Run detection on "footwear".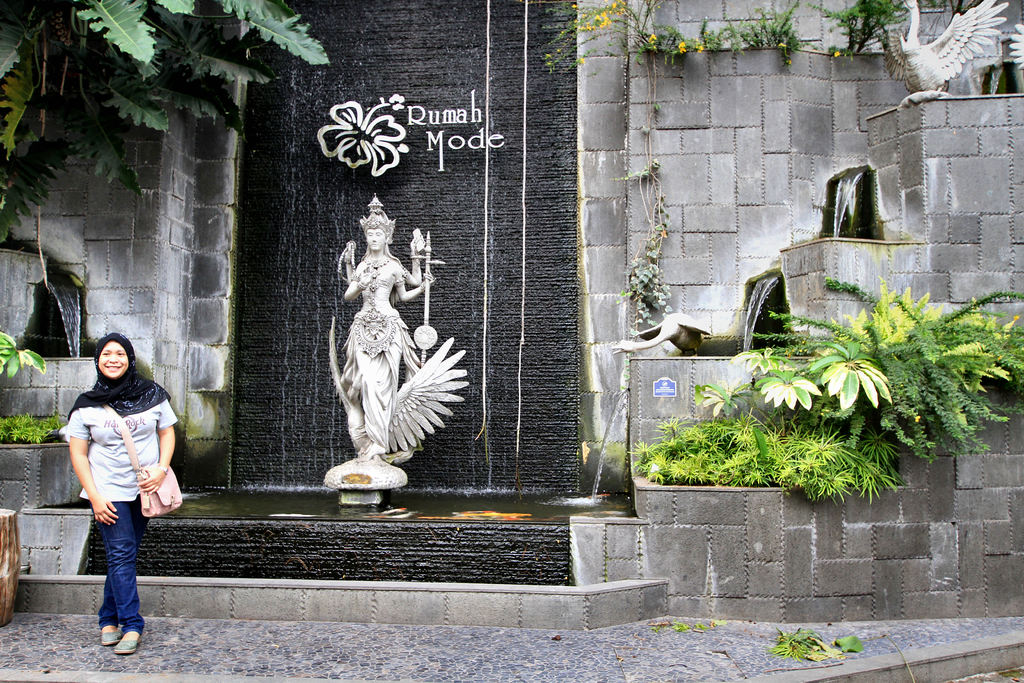
Result: region(117, 631, 142, 654).
